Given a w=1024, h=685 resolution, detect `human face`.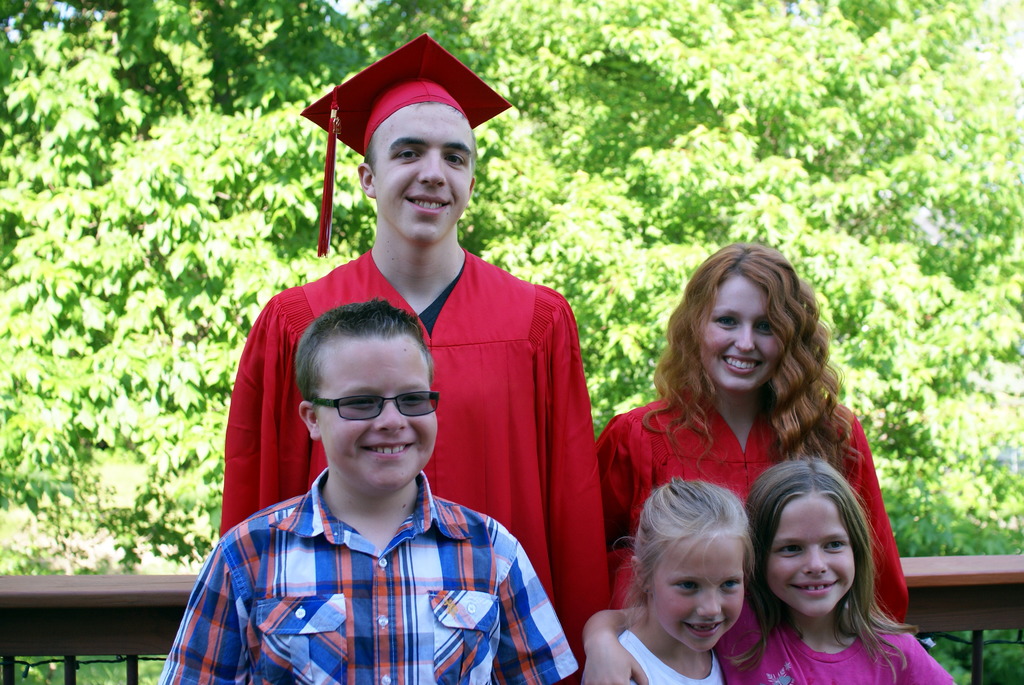
{"left": 698, "top": 274, "right": 784, "bottom": 391}.
